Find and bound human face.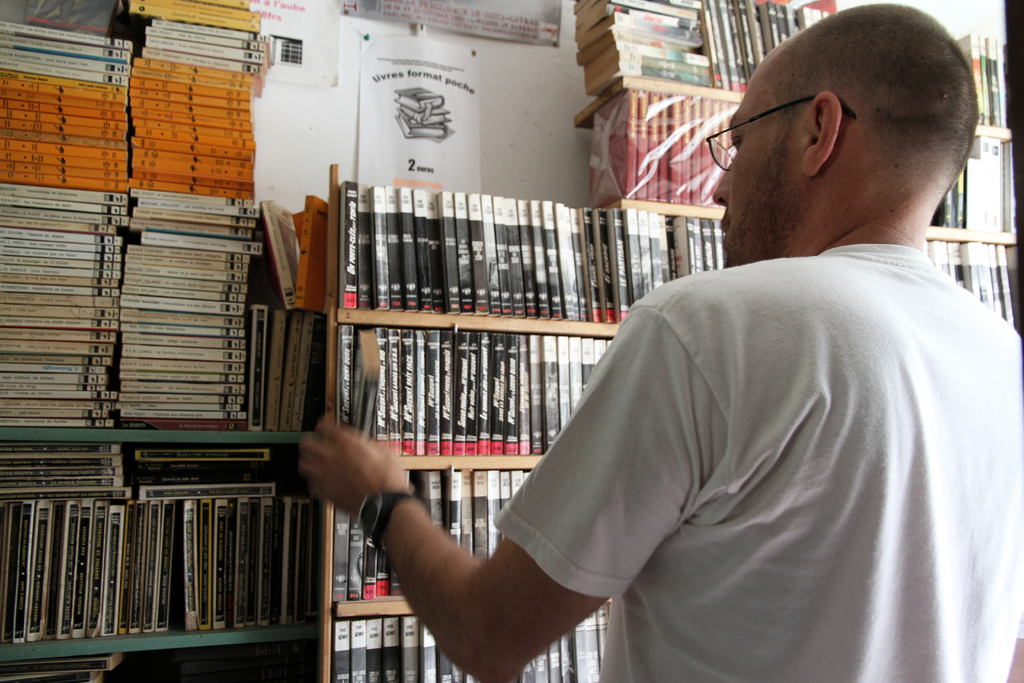
Bound: l=711, t=53, r=798, b=265.
